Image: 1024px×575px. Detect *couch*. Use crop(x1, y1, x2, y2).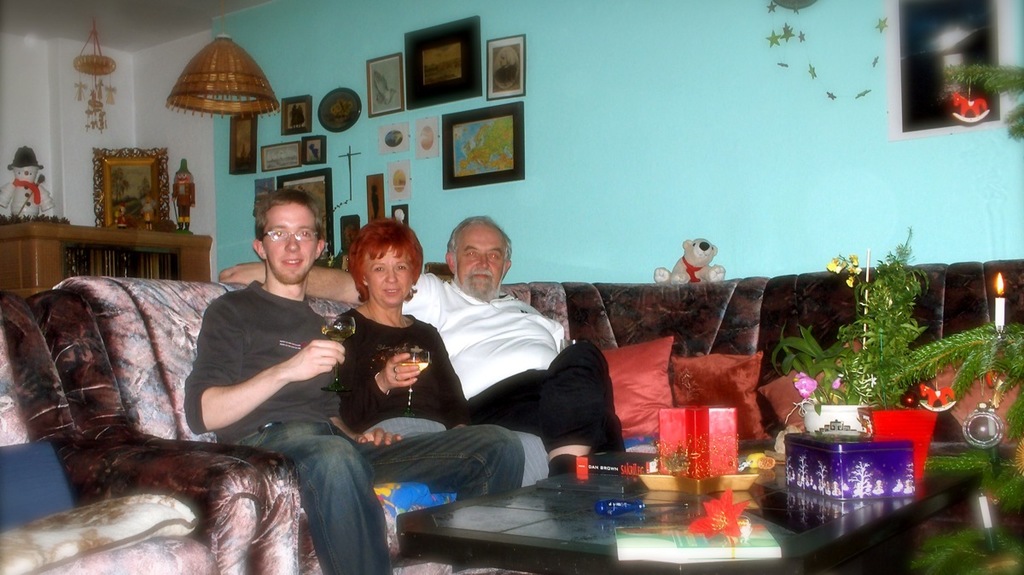
crop(54, 276, 655, 574).
